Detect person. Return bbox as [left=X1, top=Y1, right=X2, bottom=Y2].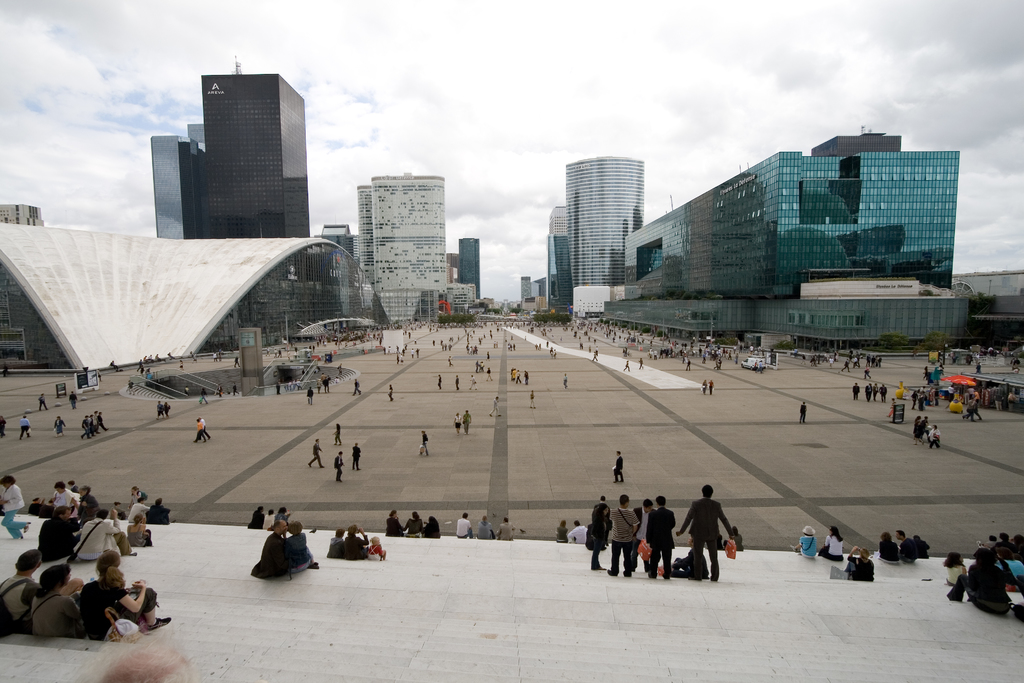
[left=604, top=493, right=641, bottom=578].
